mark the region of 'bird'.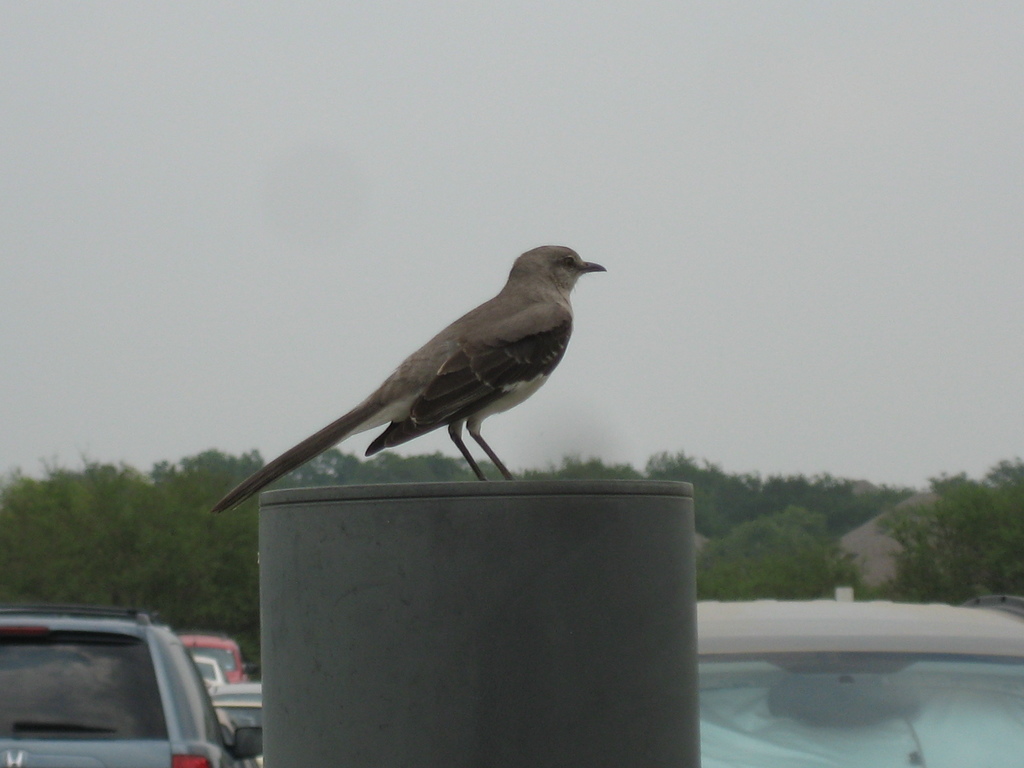
Region: BBox(228, 247, 620, 503).
